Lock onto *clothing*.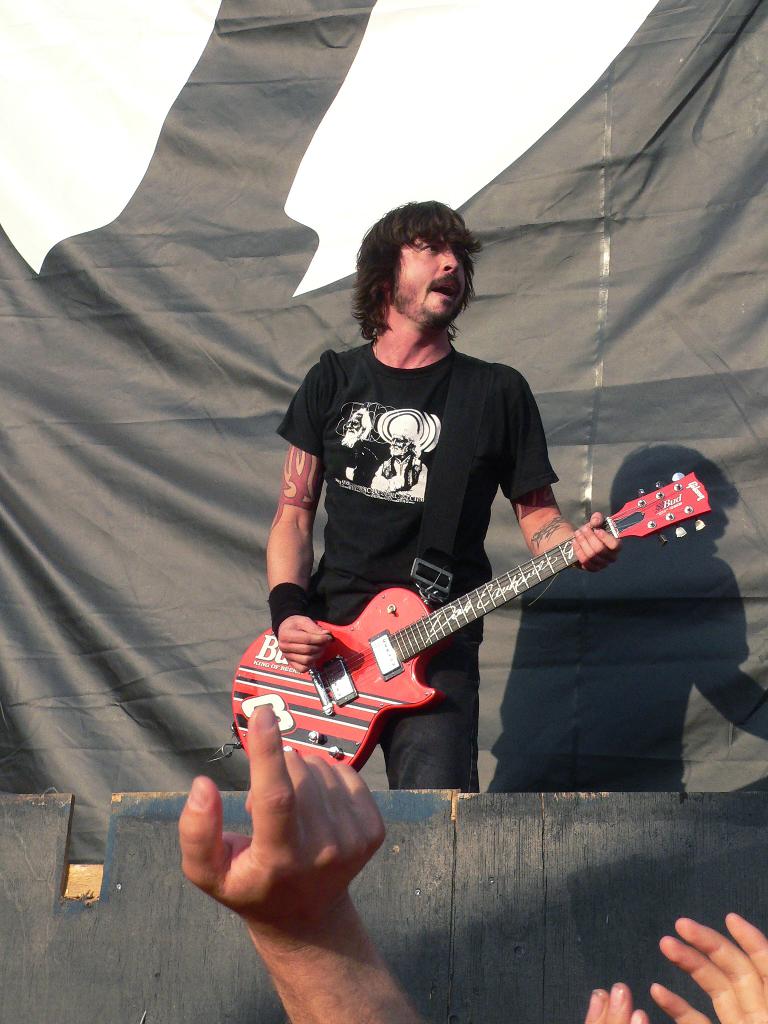
Locked: left=279, top=330, right=559, bottom=788.
